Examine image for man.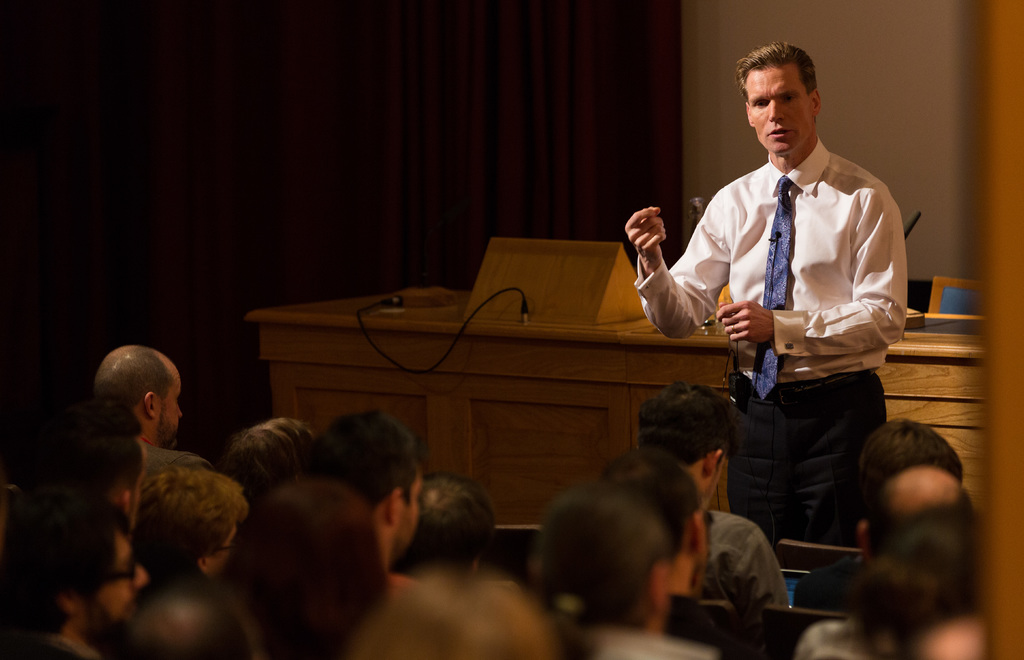
Examination result: bbox=[624, 40, 913, 547].
